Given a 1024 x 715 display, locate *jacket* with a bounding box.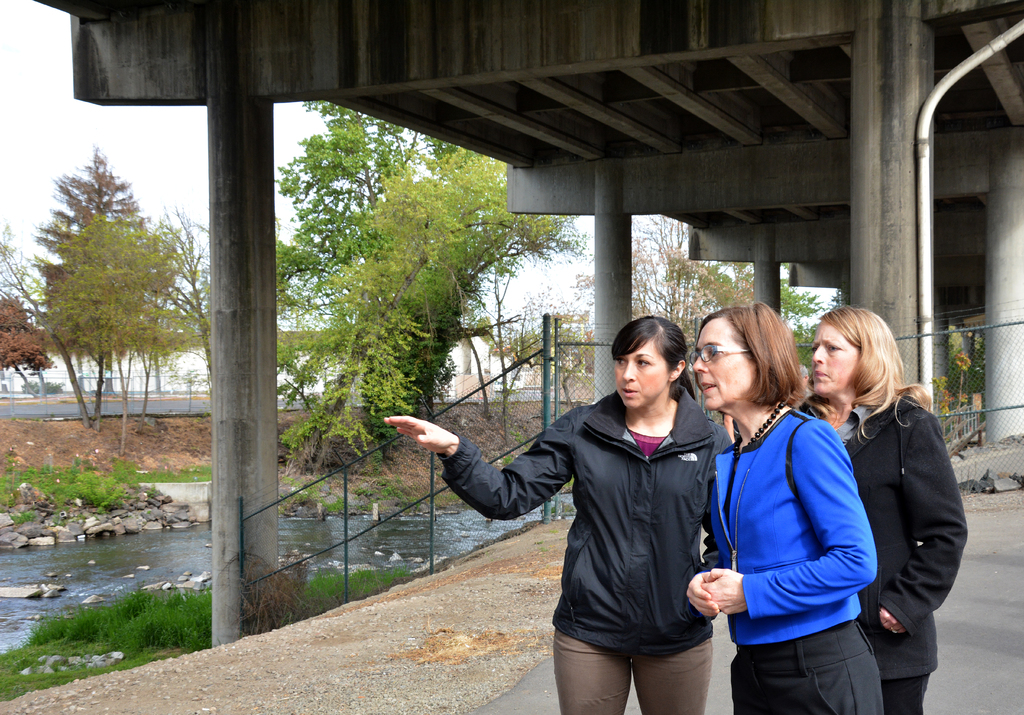
Located: detection(440, 349, 753, 668).
